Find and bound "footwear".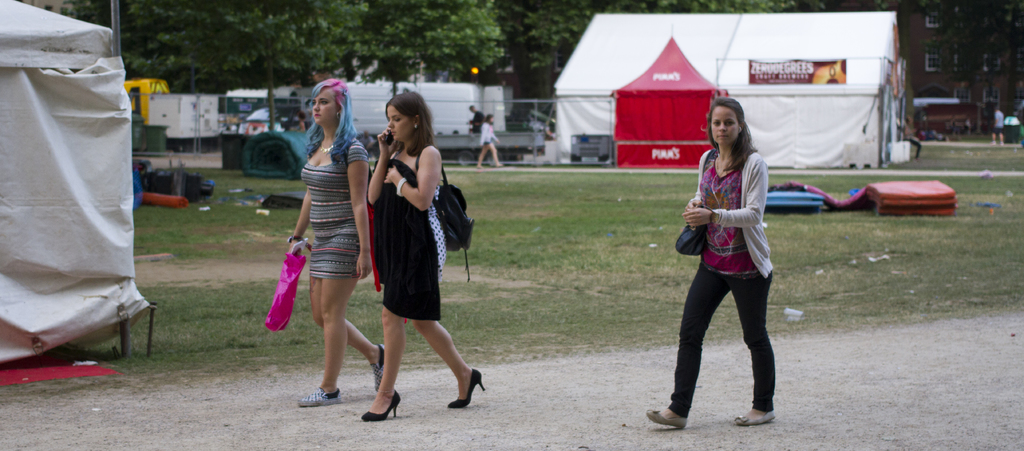
Bound: x1=647, y1=411, x2=687, y2=429.
